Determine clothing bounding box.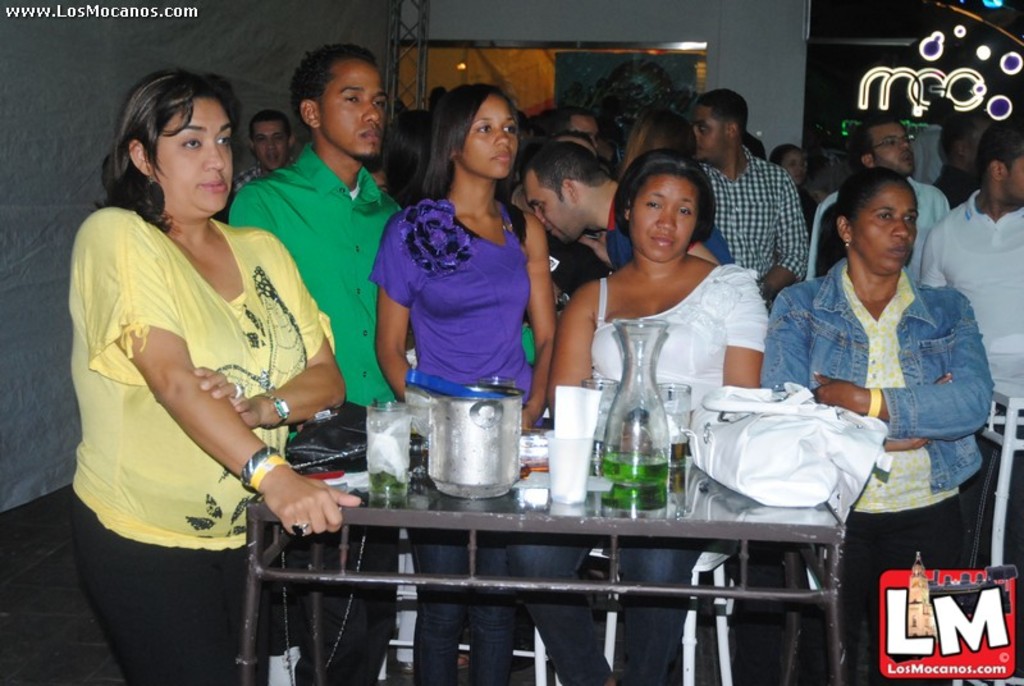
Determined: pyautogui.locateOnScreen(69, 200, 333, 685).
